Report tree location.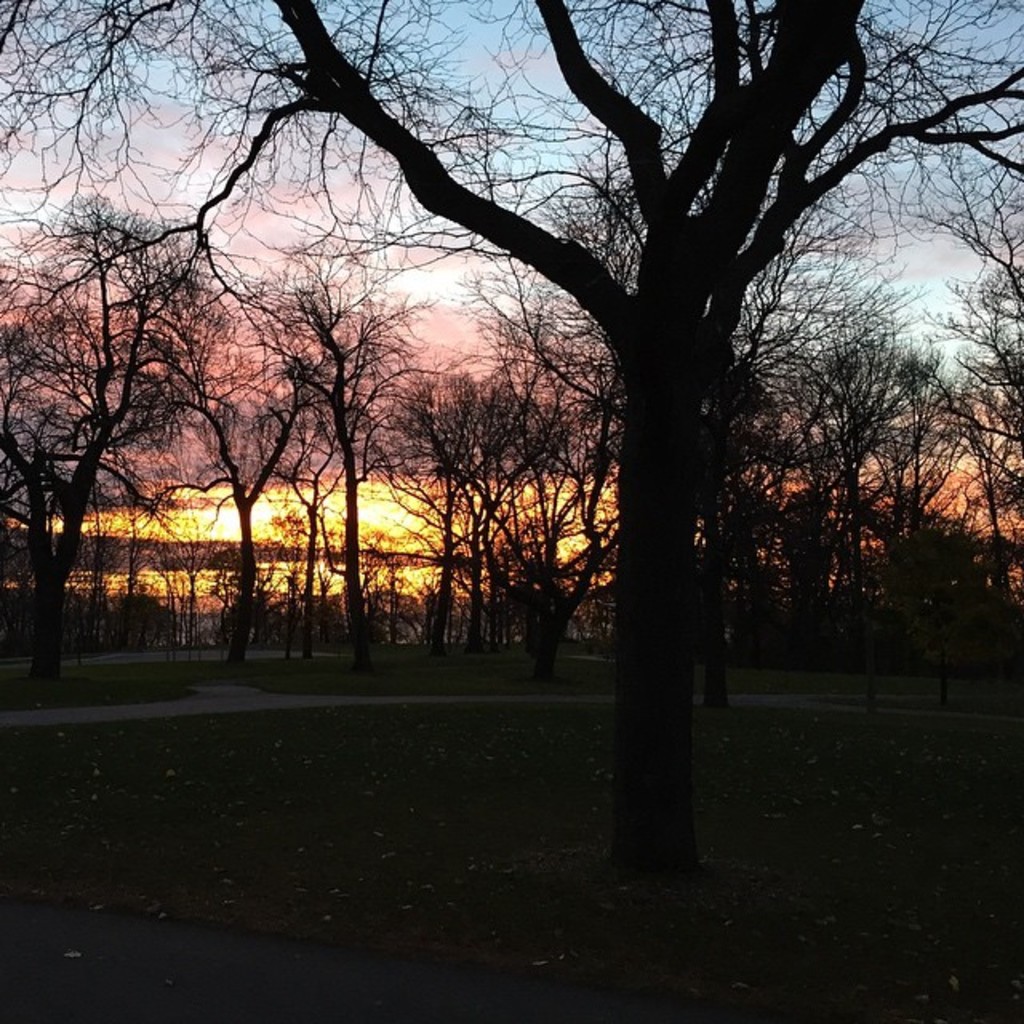
Report: 0:0:1022:867.
